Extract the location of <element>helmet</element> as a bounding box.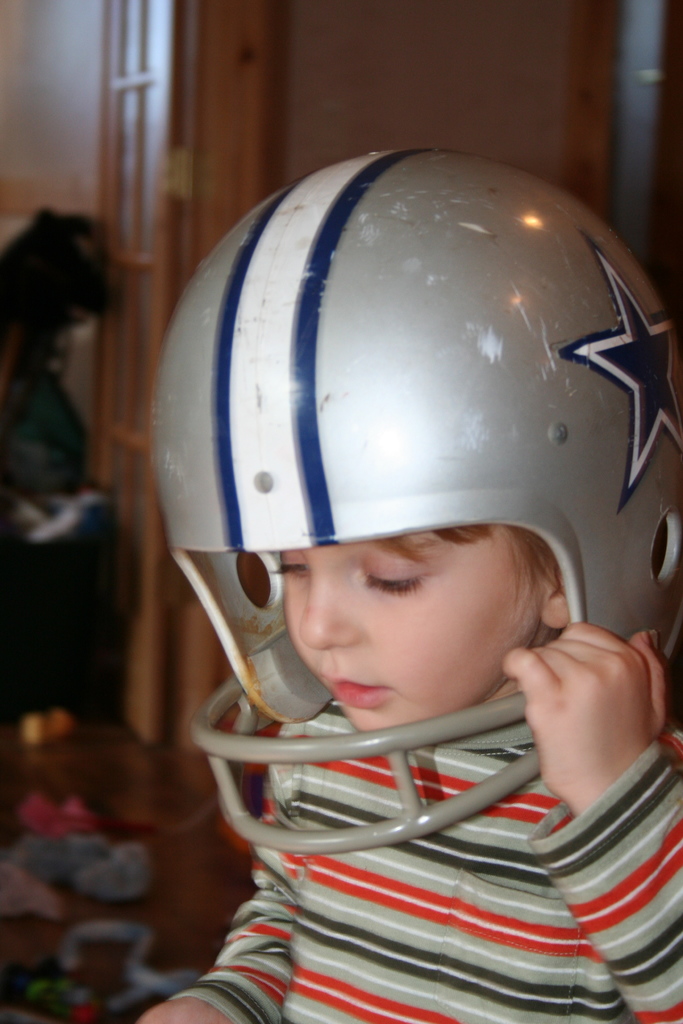
BBox(171, 118, 648, 895).
